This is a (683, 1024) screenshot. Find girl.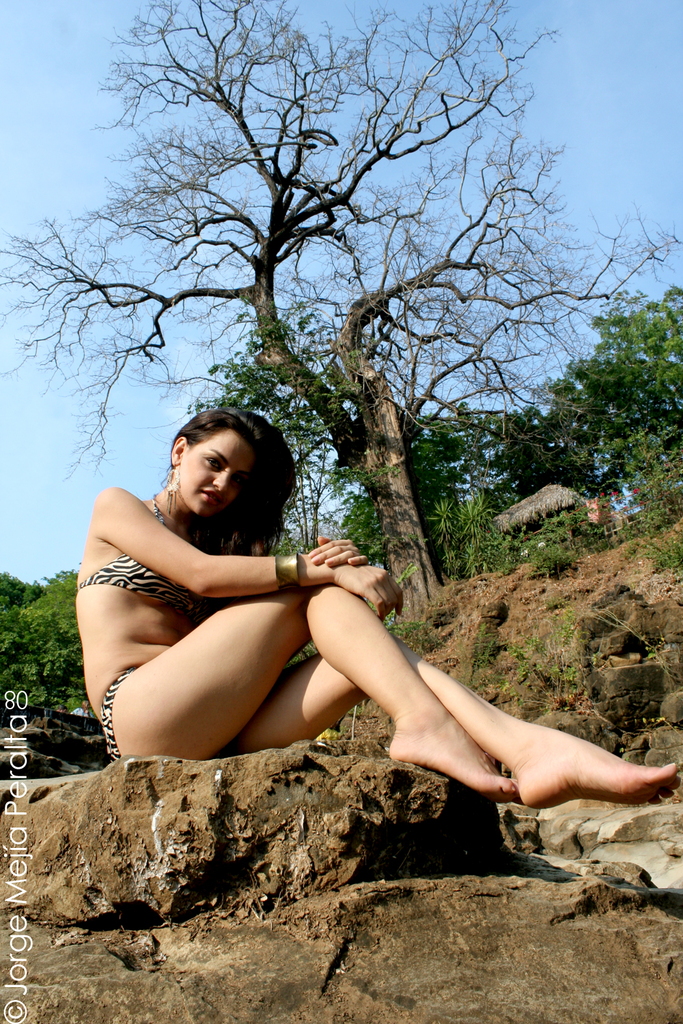
Bounding box: (x1=76, y1=403, x2=682, y2=815).
